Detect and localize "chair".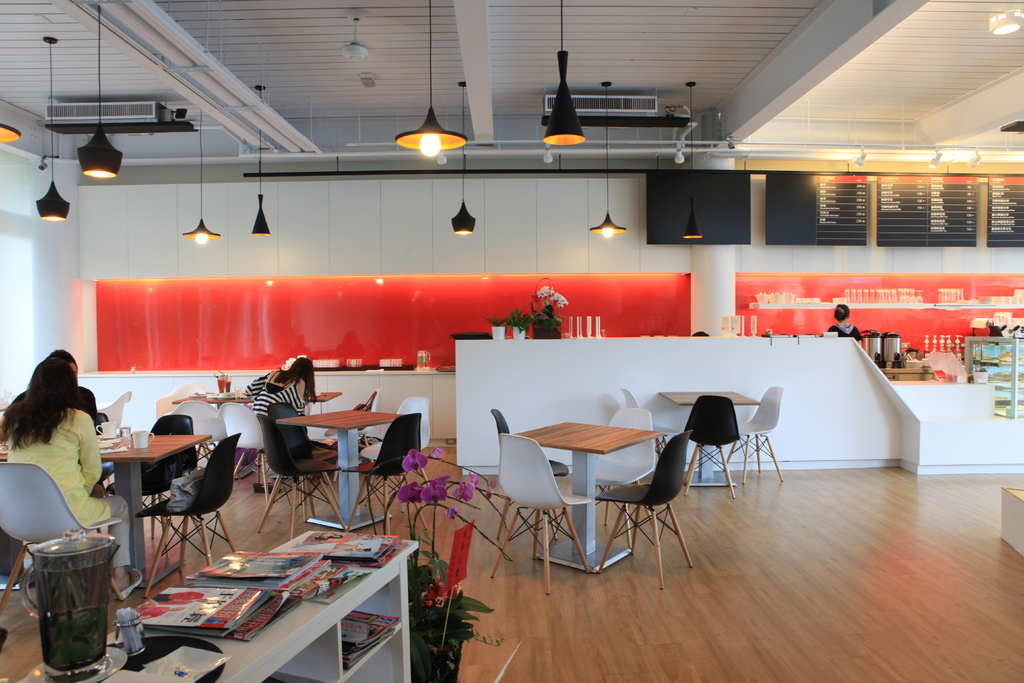
Localized at l=257, t=411, r=342, b=543.
